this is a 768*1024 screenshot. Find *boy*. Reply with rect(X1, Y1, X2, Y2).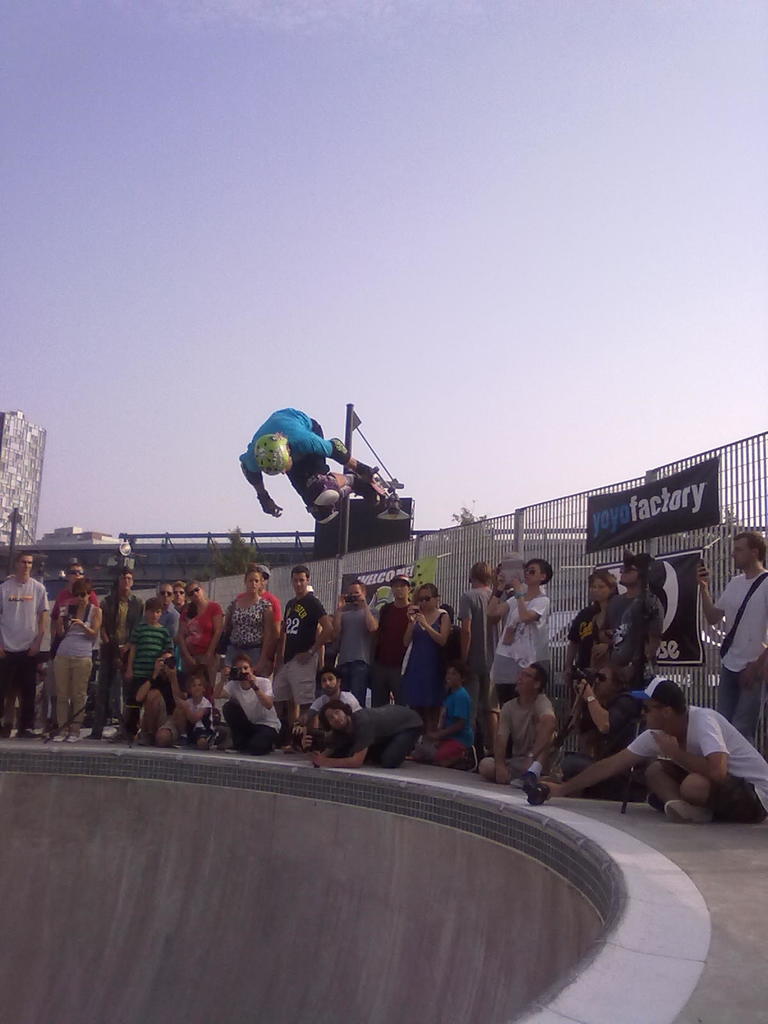
rect(84, 569, 142, 738).
